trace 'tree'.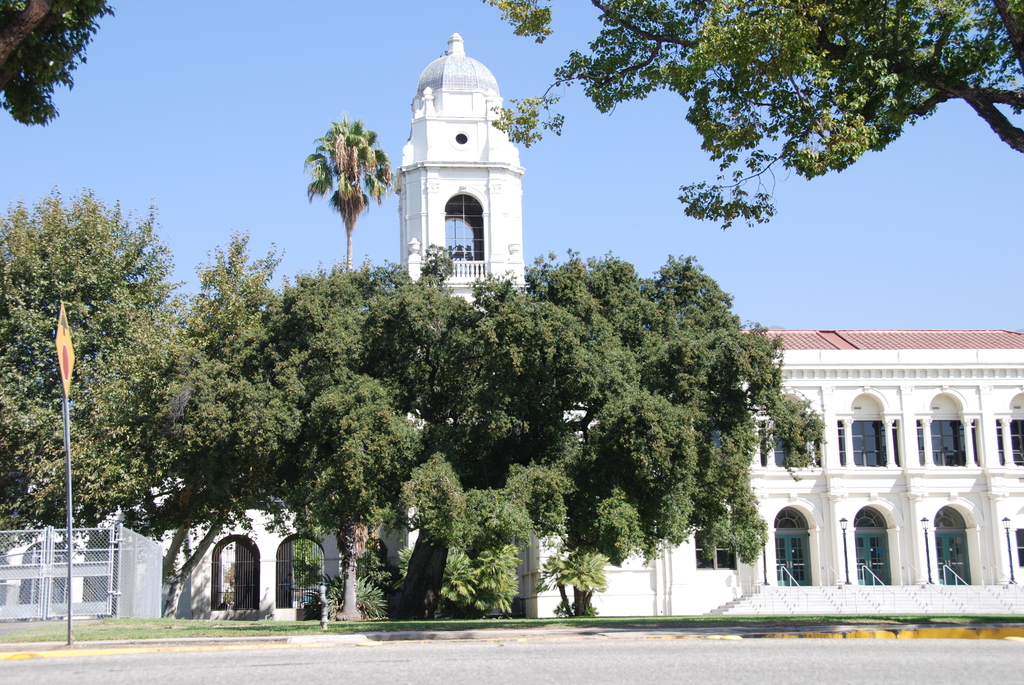
Traced to <bbox>0, 184, 169, 563</bbox>.
